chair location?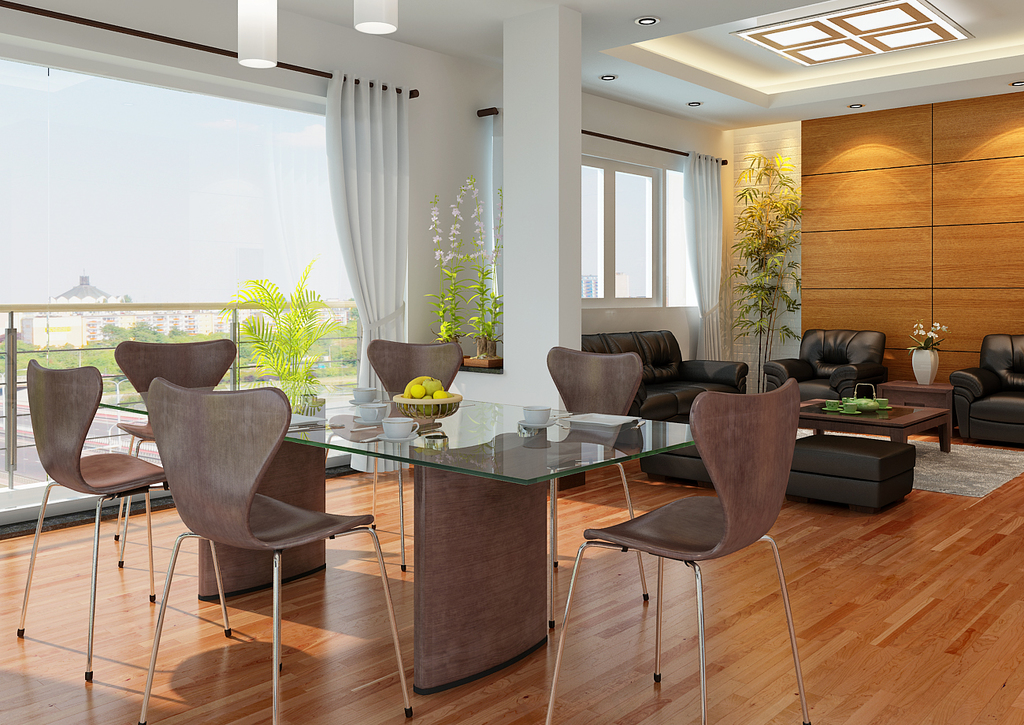
(540,345,648,629)
